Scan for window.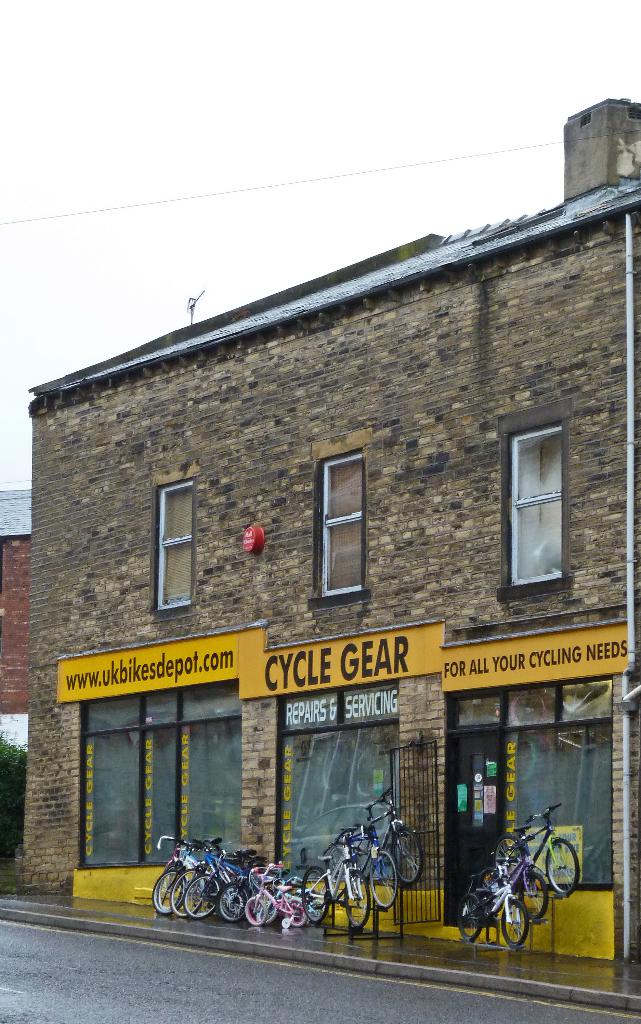
Scan result: [left=499, top=402, right=582, bottom=601].
